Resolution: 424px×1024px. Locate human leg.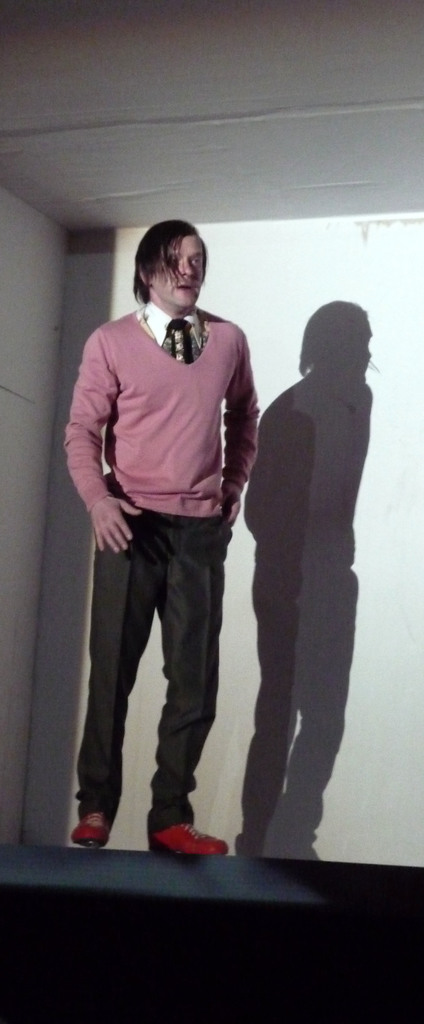
l=147, t=514, r=234, b=850.
